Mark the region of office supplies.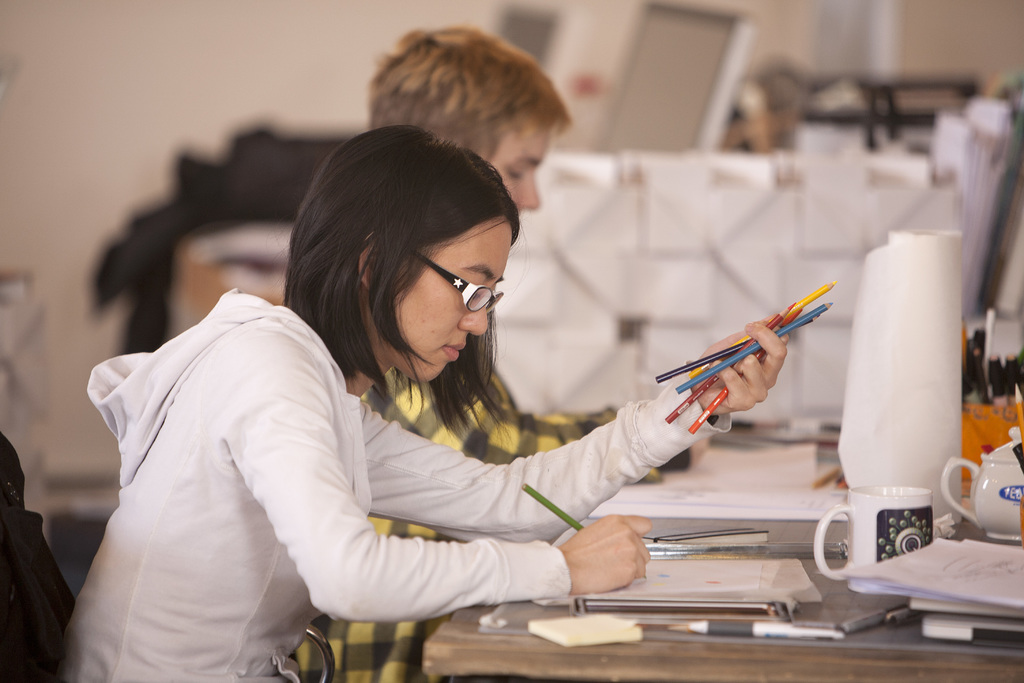
Region: 950, 443, 1023, 541.
